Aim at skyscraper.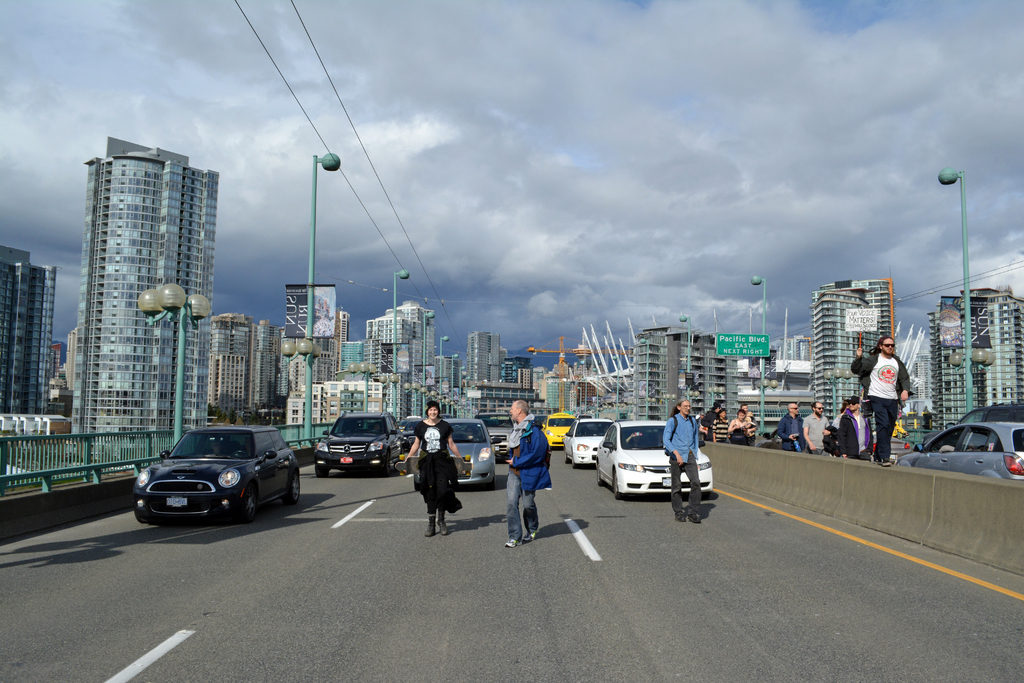
Aimed at 805/272/898/423.
